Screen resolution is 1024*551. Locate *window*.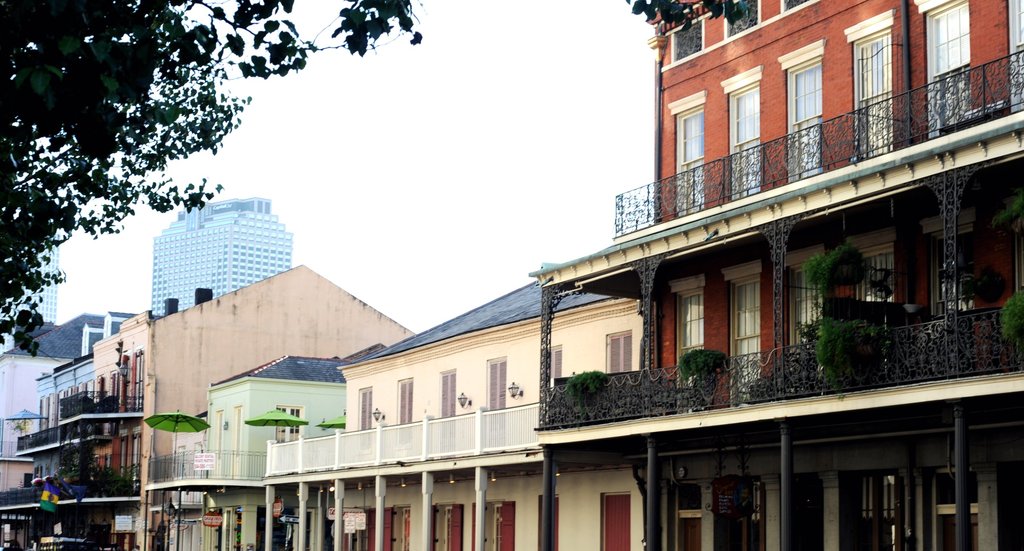
pyautogui.locateOnScreen(475, 498, 514, 550).
